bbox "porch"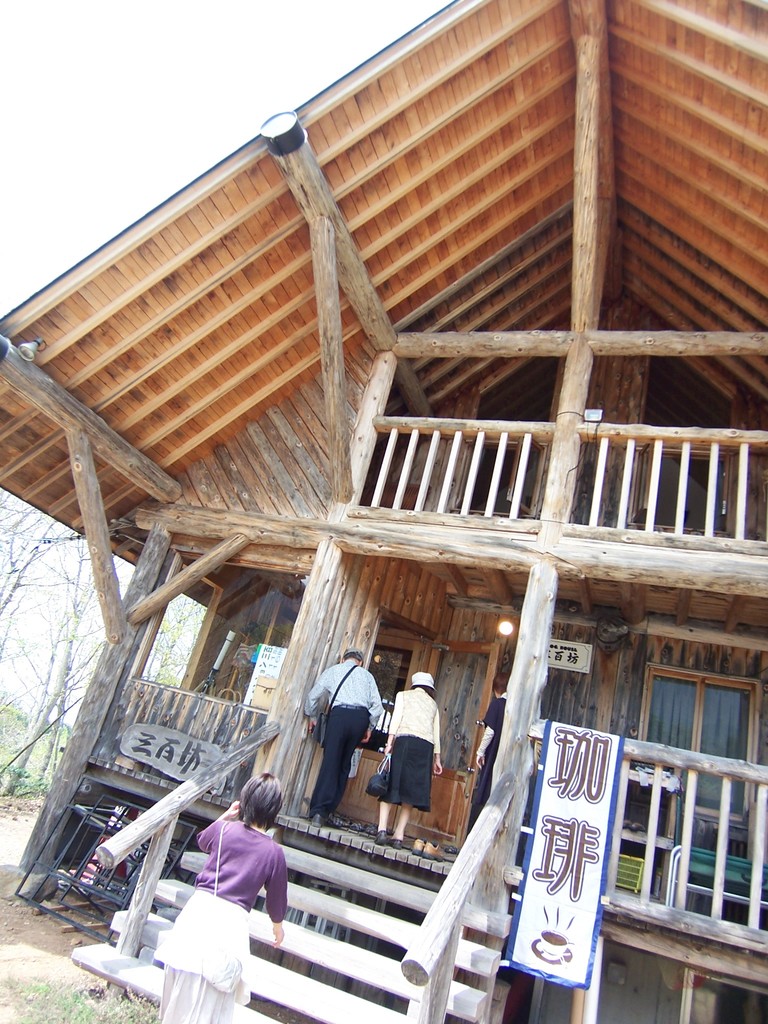
bbox(334, 319, 767, 595)
